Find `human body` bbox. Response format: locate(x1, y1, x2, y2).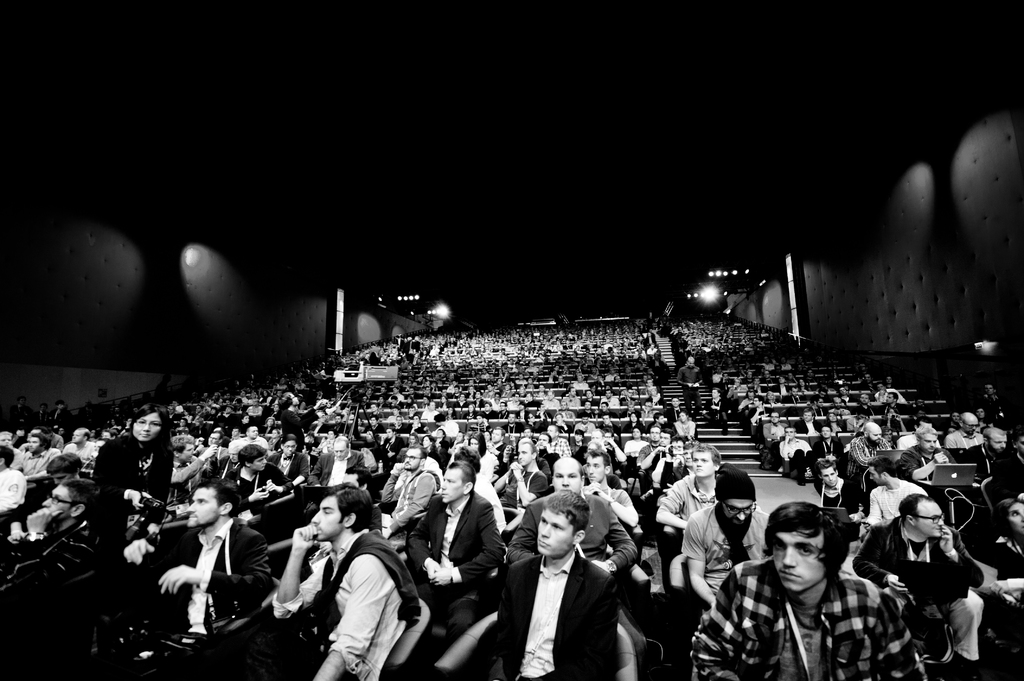
locate(62, 428, 93, 465).
